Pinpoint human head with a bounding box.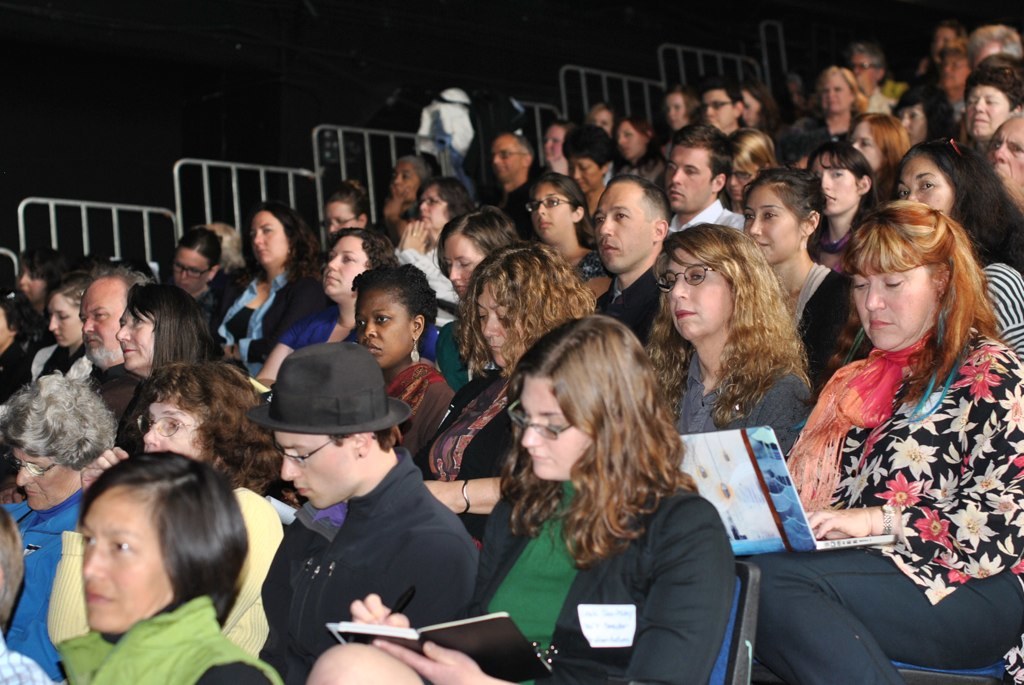
bbox=(815, 64, 861, 119).
